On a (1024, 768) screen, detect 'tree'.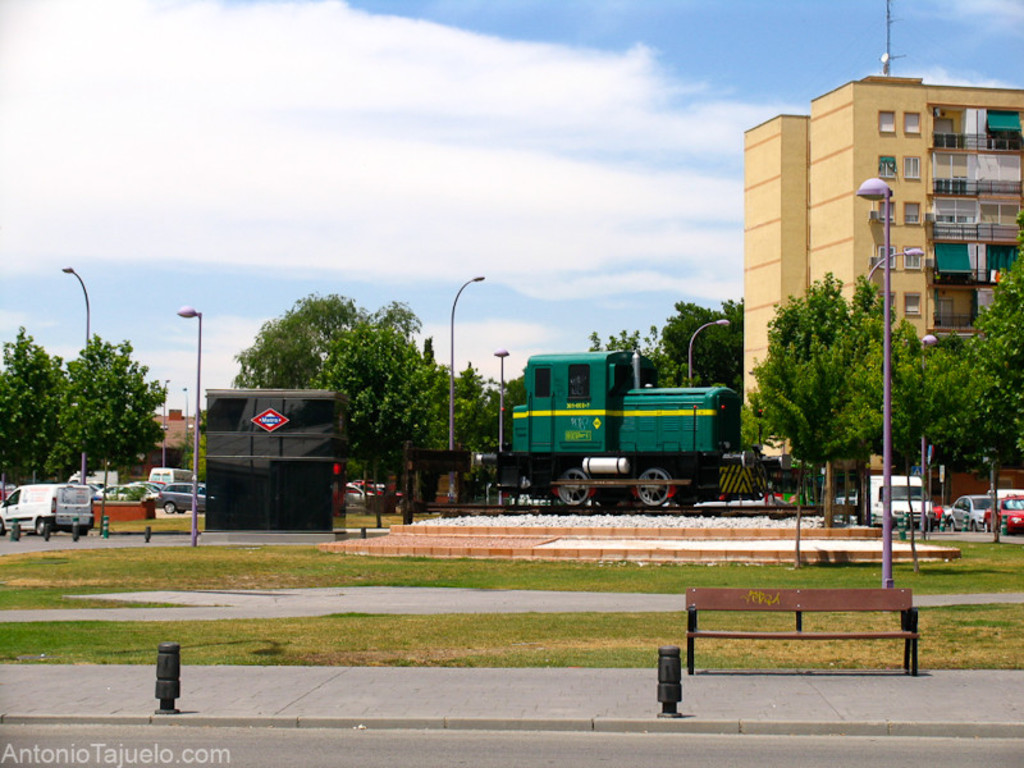
pyautogui.locateOnScreen(590, 326, 704, 385).
